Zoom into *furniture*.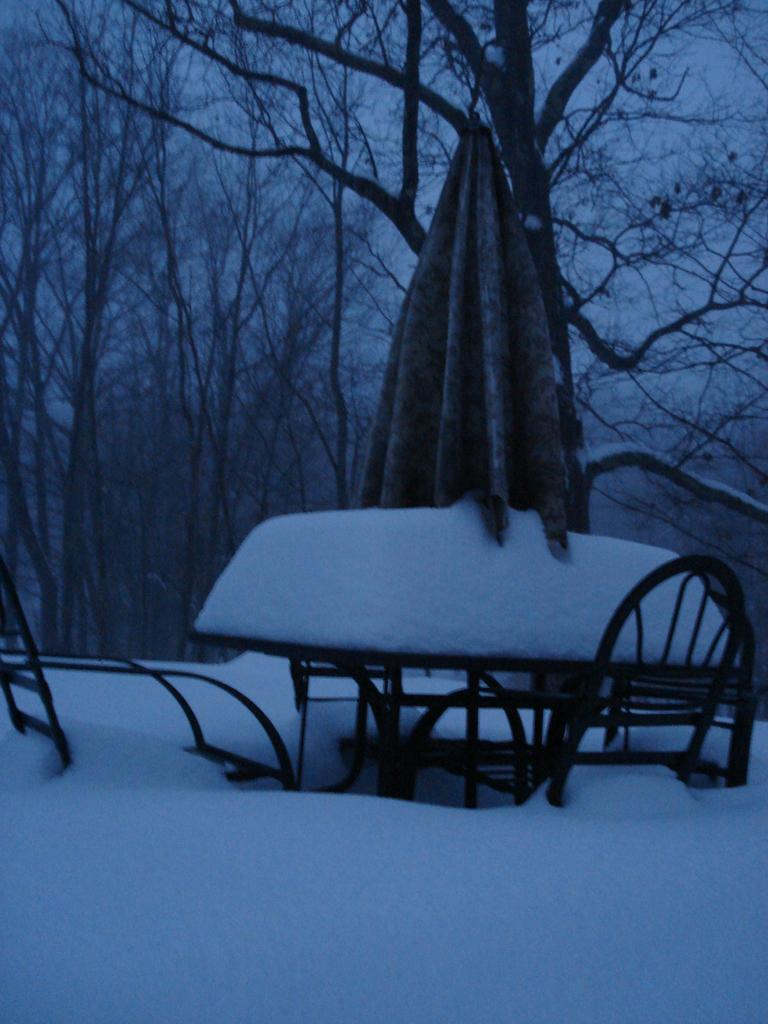
Zoom target: 189/619/742/801.
